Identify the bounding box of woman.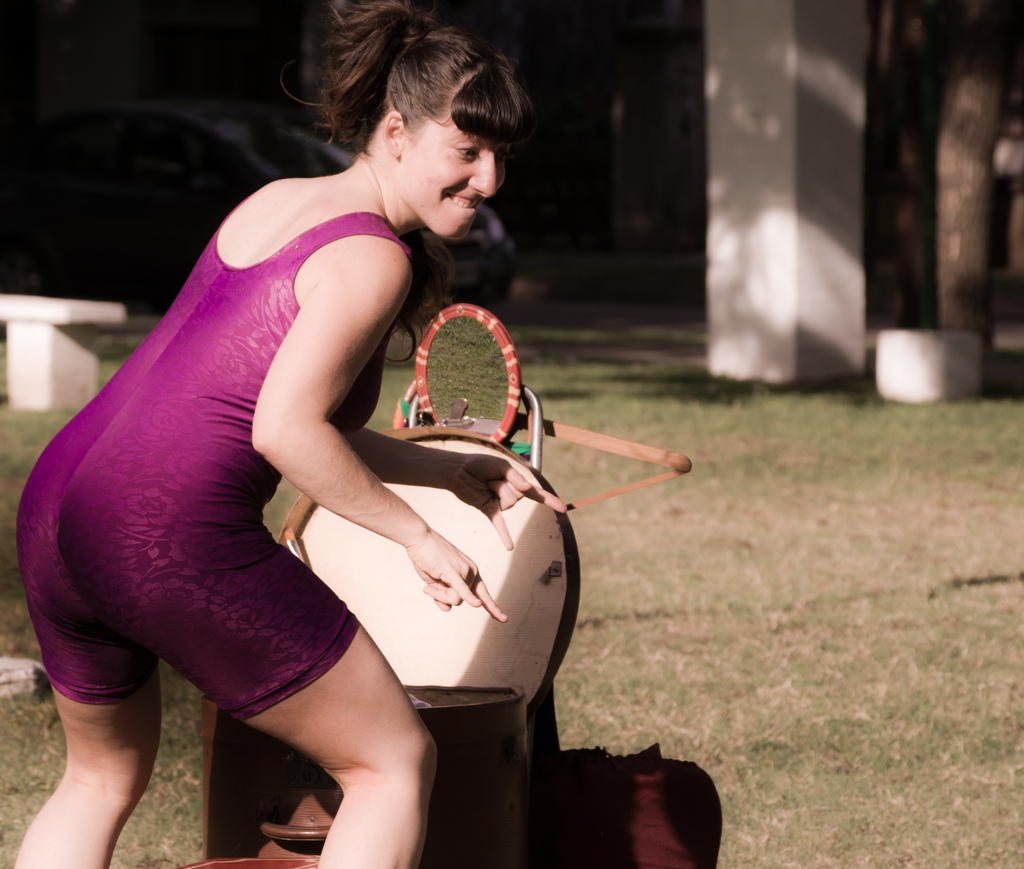
pyautogui.locateOnScreen(9, 0, 532, 868).
